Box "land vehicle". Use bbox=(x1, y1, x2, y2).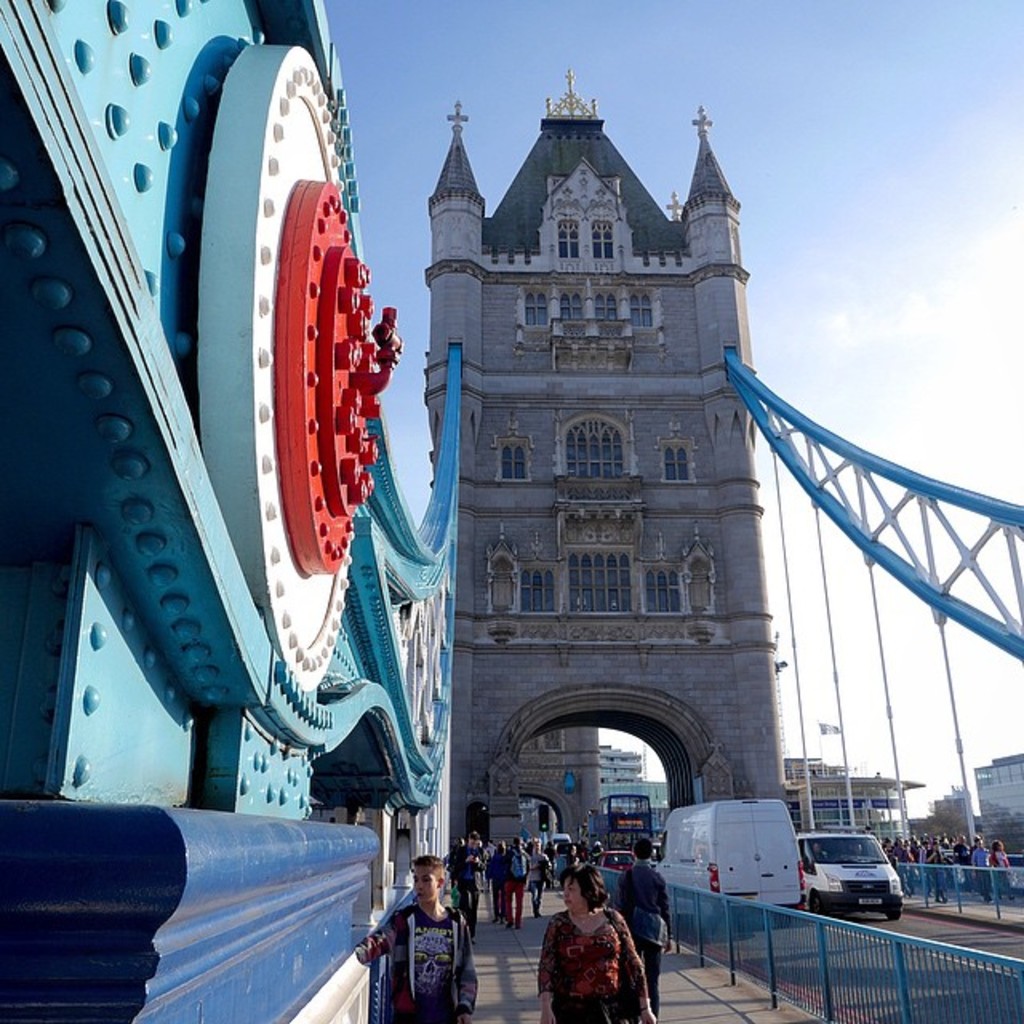
bbox=(798, 830, 901, 912).
